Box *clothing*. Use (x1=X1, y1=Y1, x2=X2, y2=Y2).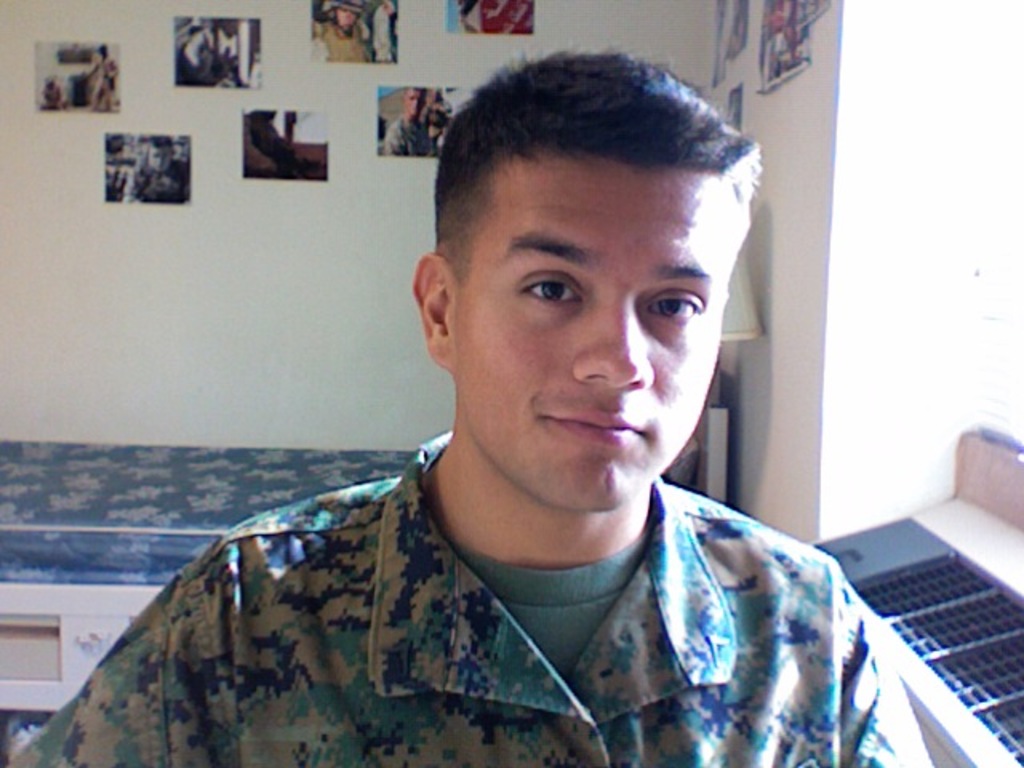
(x1=320, y1=26, x2=370, y2=67).
